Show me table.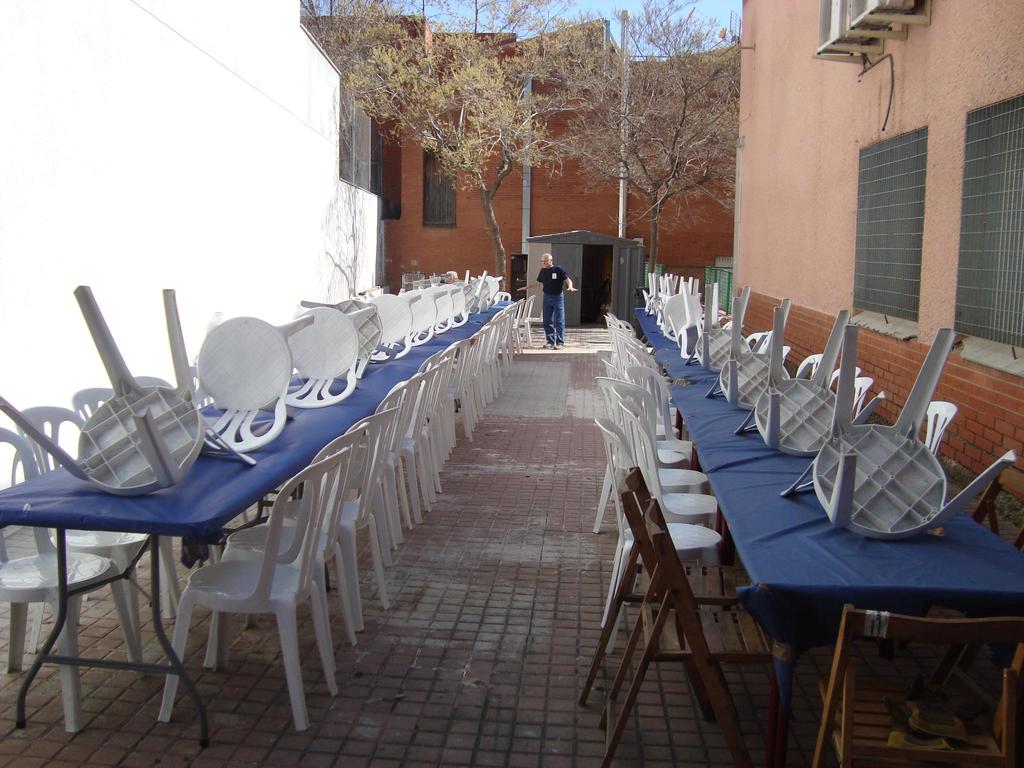
table is here: x1=1, y1=257, x2=520, y2=767.
